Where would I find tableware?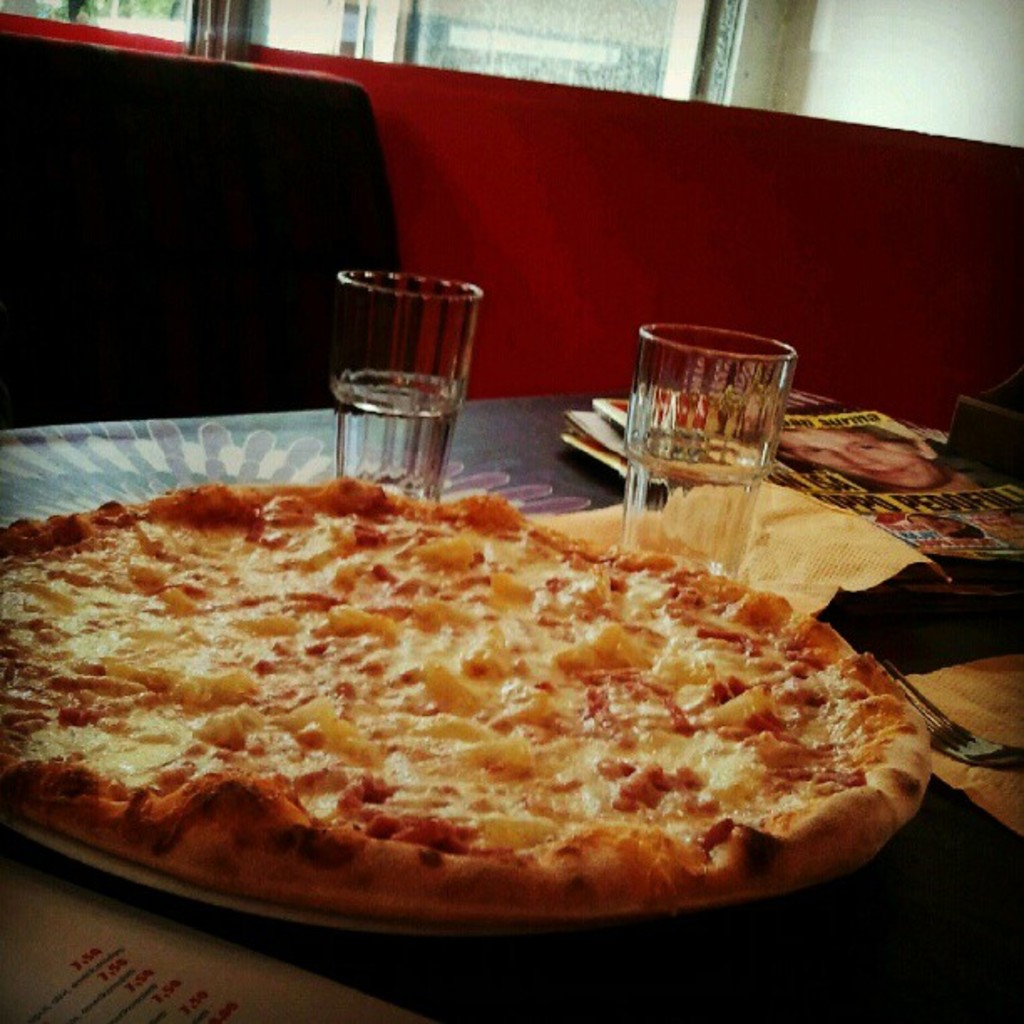
At detection(325, 261, 502, 500).
